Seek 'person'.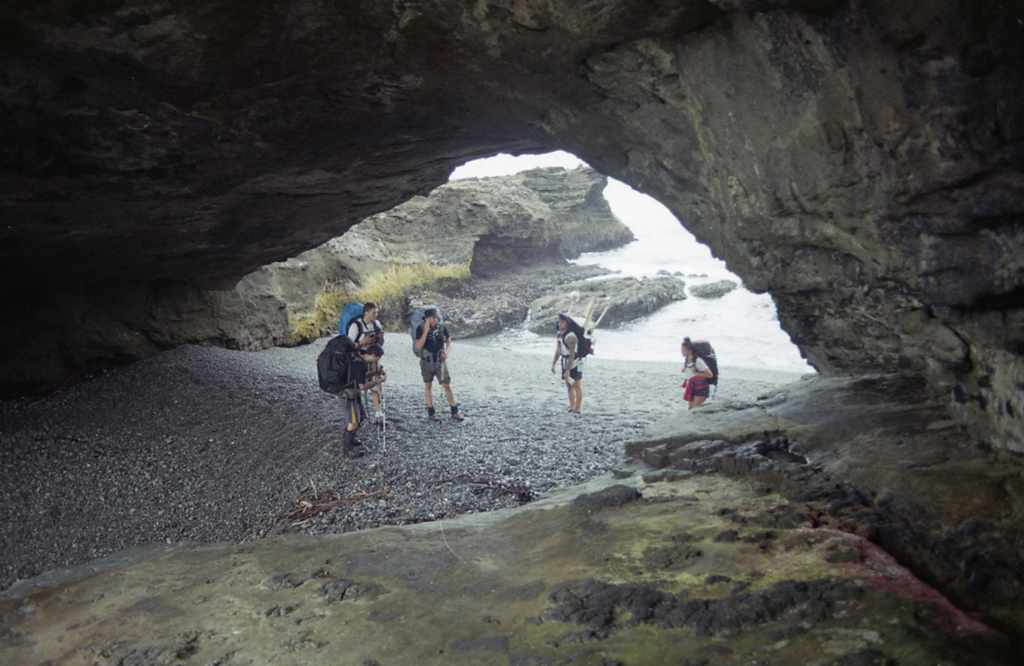
region(340, 307, 382, 414).
